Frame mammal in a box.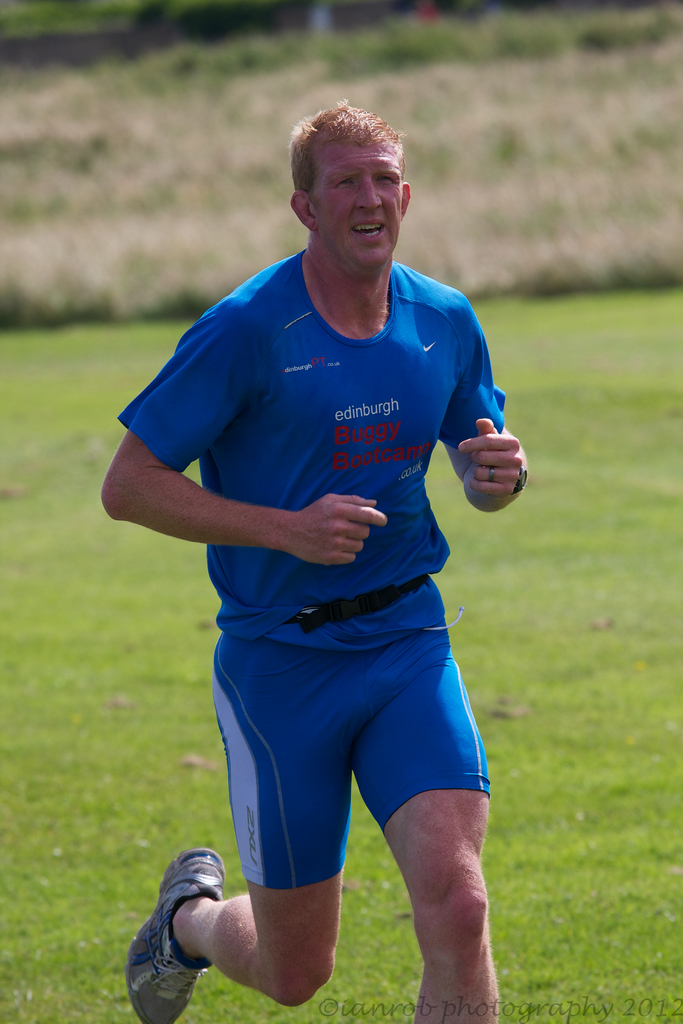
[left=93, top=119, right=555, bottom=1023].
